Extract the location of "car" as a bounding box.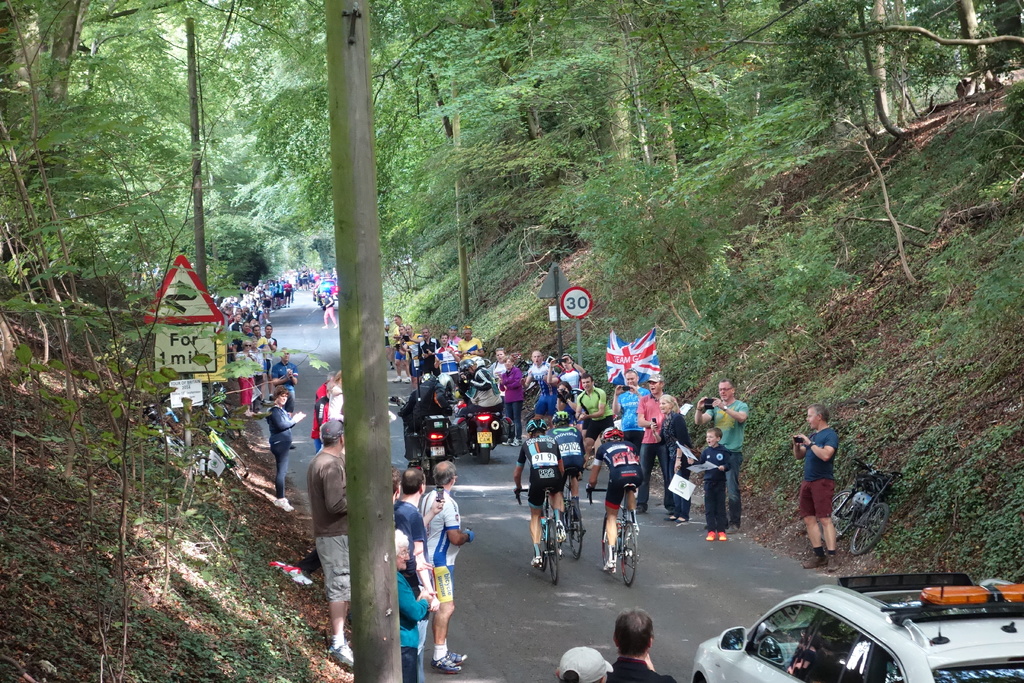
crop(692, 572, 1023, 682).
